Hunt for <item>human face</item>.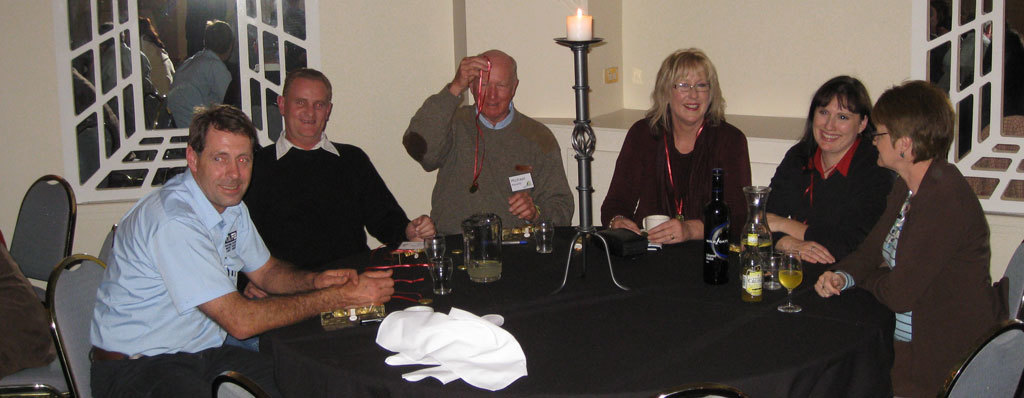
Hunted down at crop(473, 64, 514, 115).
